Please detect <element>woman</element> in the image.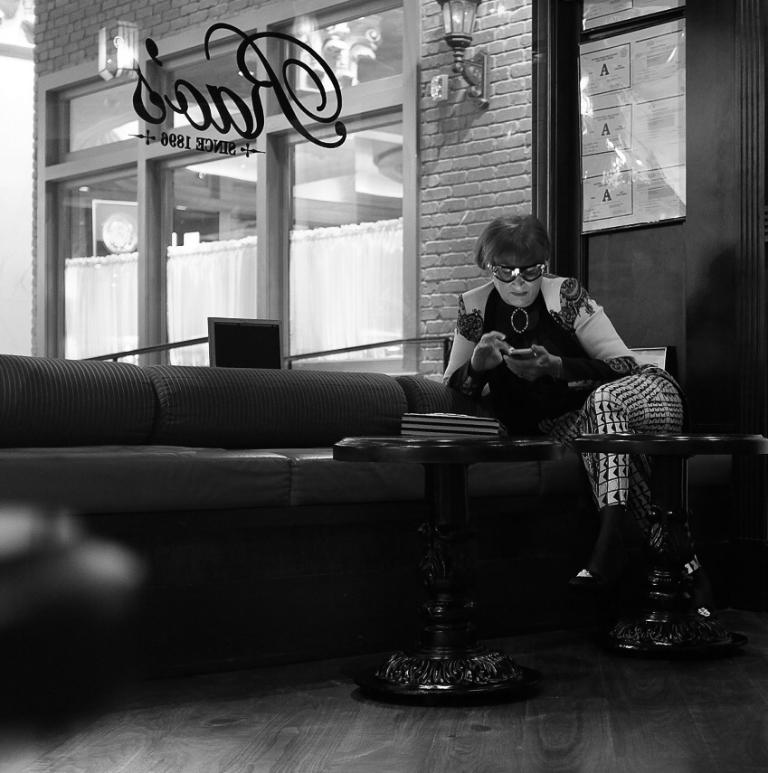
bbox(443, 212, 717, 633).
